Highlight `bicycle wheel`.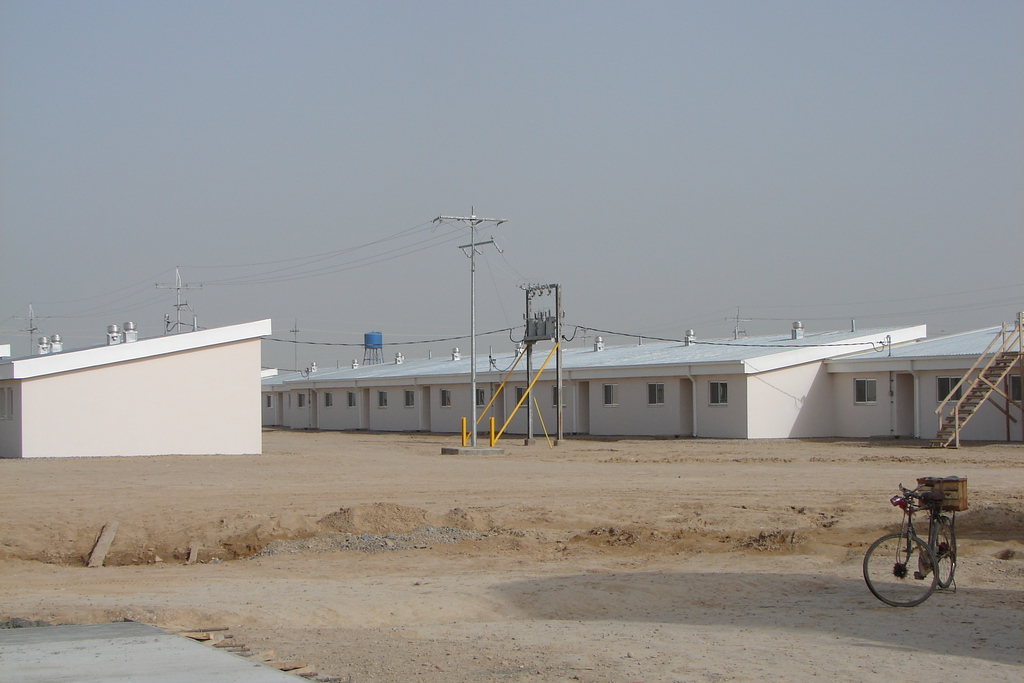
Highlighted region: [left=933, top=518, right=958, bottom=594].
